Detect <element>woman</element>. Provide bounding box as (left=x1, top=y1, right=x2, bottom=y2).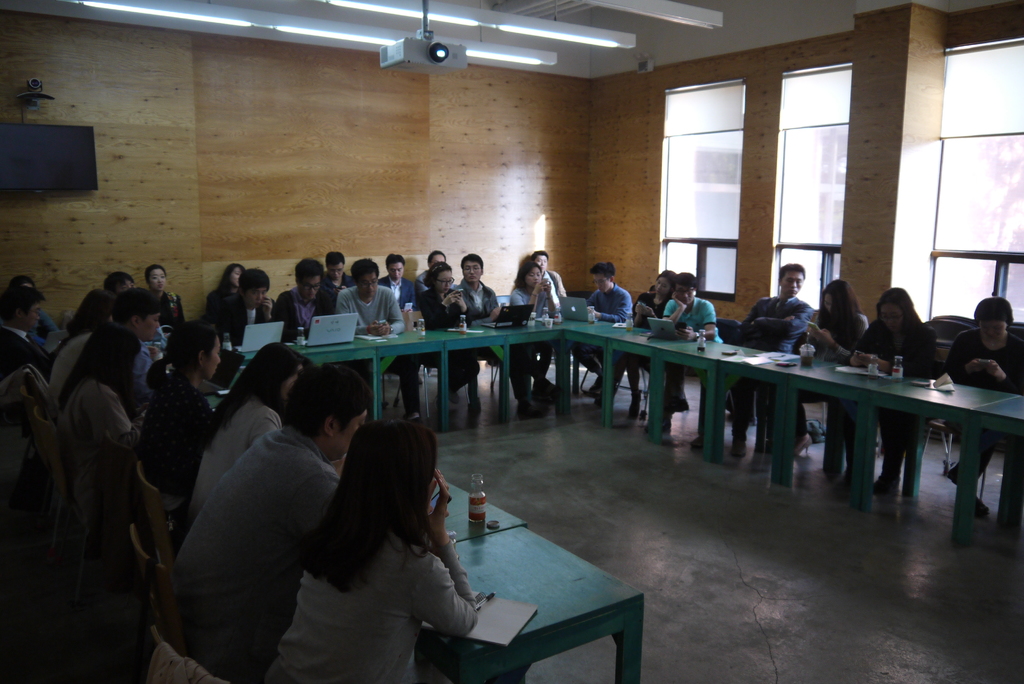
(left=600, top=263, right=678, bottom=416).
